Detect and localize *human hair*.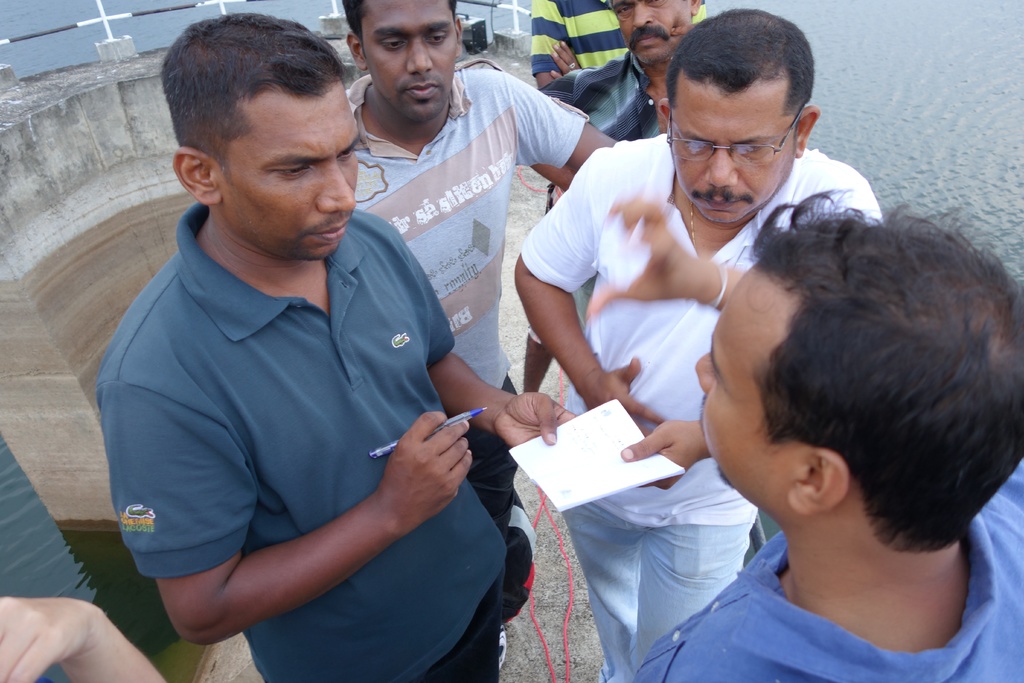
Localized at x1=661 y1=3 x2=813 y2=113.
